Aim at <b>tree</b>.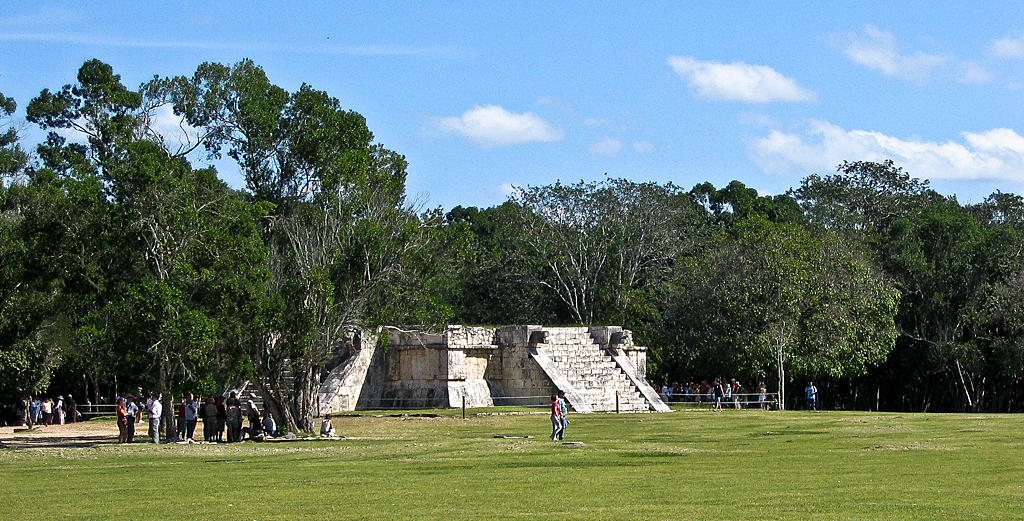
Aimed at [left=36, top=55, right=164, bottom=403].
